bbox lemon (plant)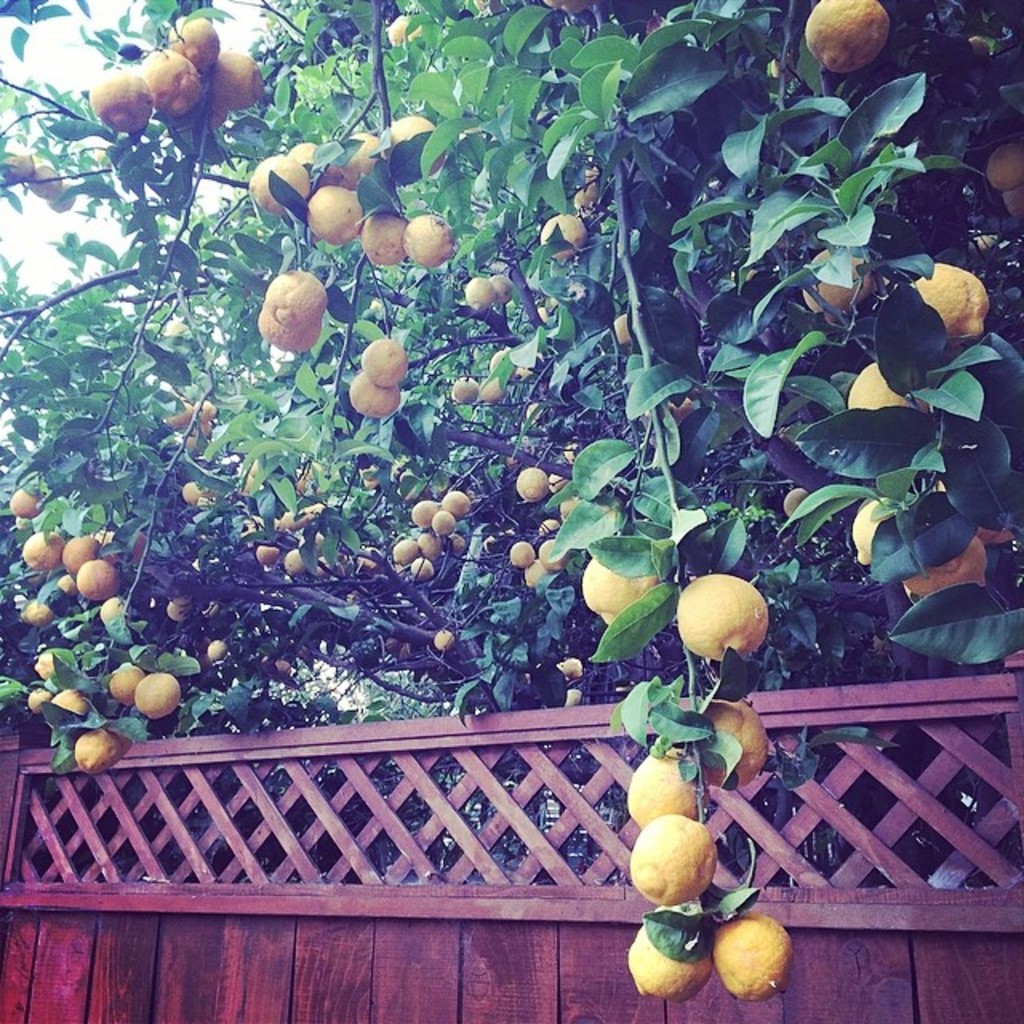
x1=803, y1=0, x2=891, y2=72
